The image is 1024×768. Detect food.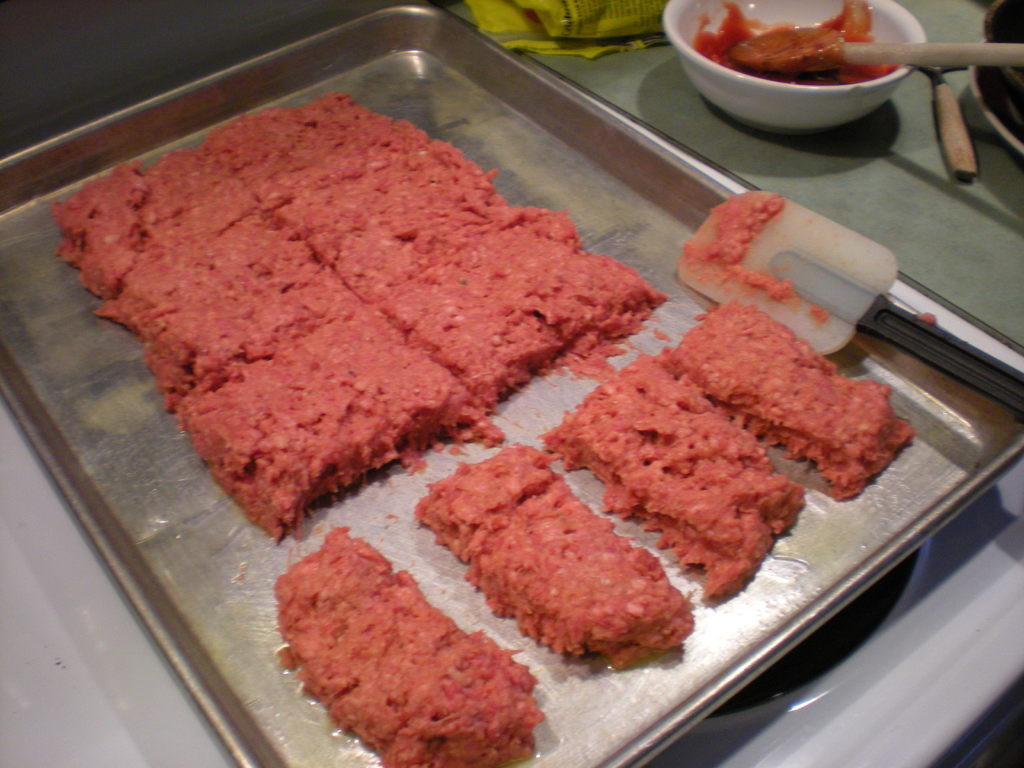
Detection: locate(412, 442, 697, 668).
